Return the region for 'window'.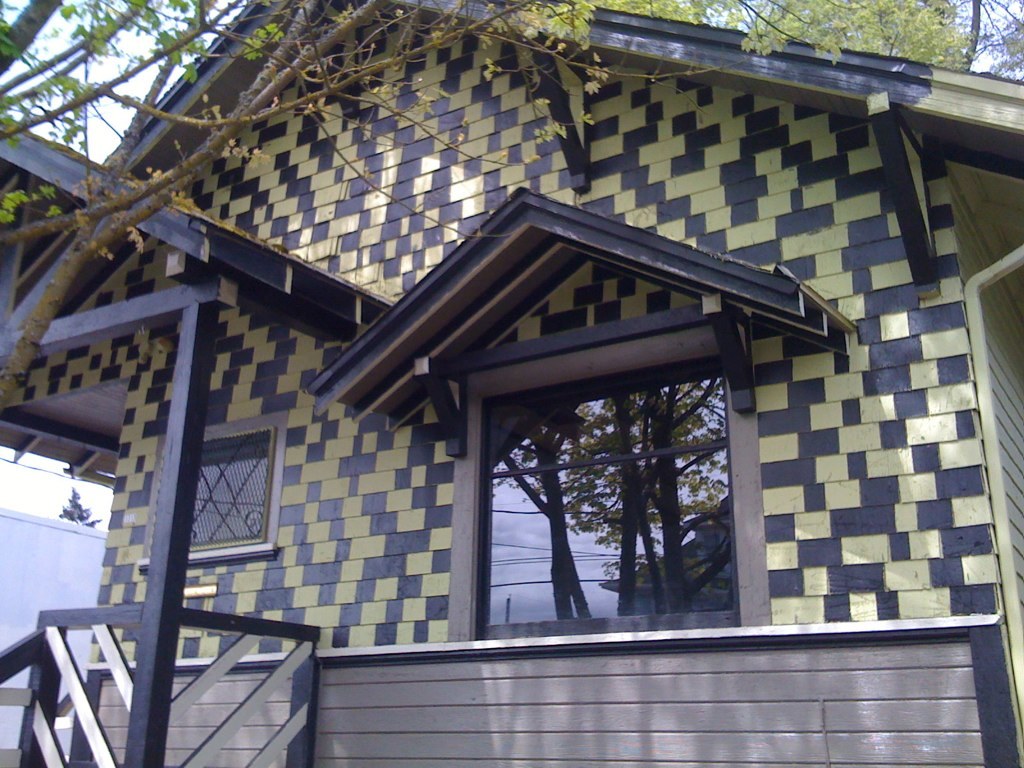
l=471, t=299, r=771, b=632.
